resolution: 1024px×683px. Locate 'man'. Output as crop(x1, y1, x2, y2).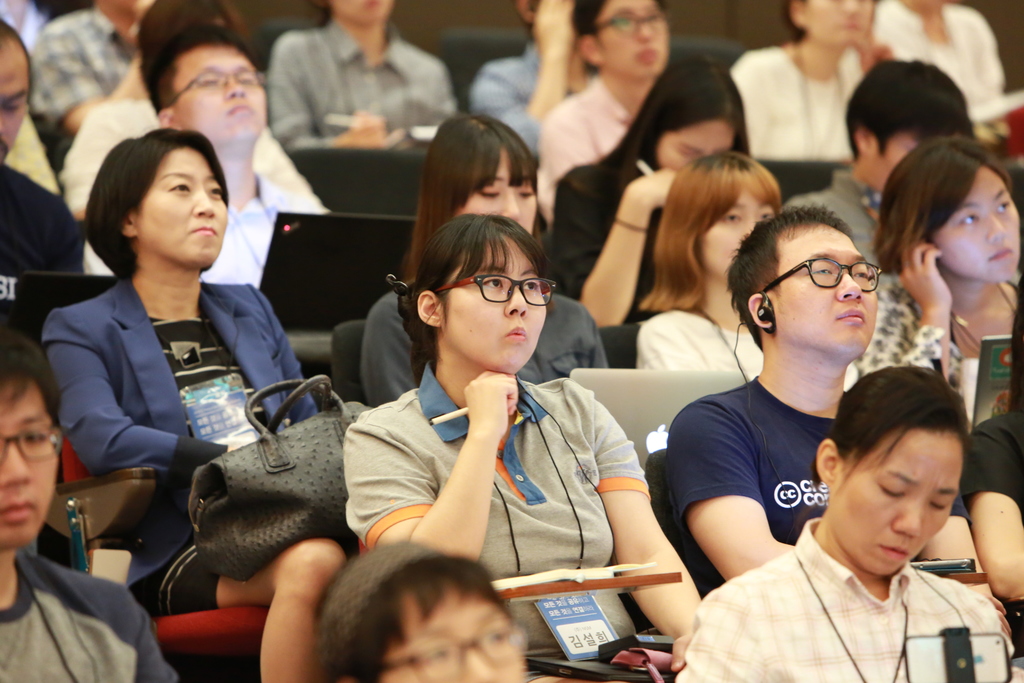
crop(0, 318, 182, 682).
